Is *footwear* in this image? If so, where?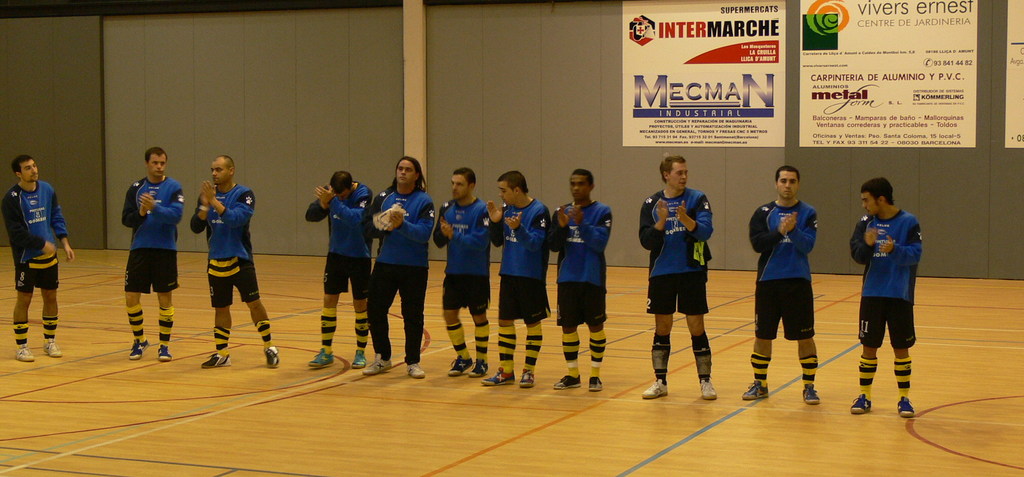
Yes, at (895, 396, 913, 417).
